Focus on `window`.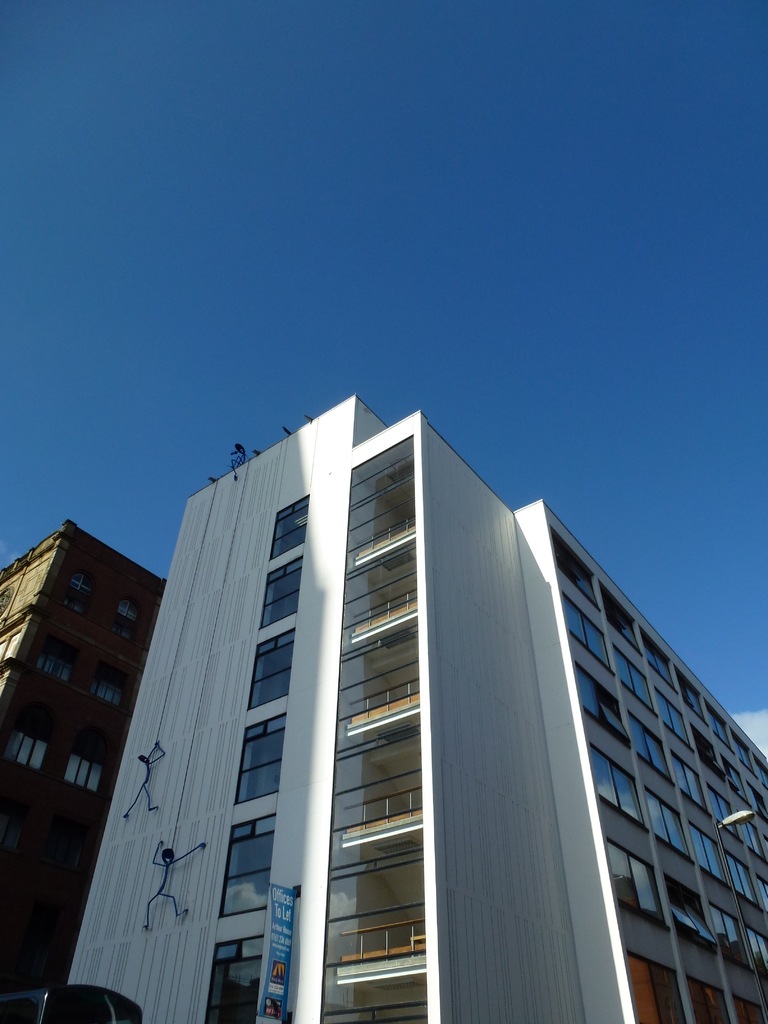
Focused at Rect(37, 648, 74, 681).
